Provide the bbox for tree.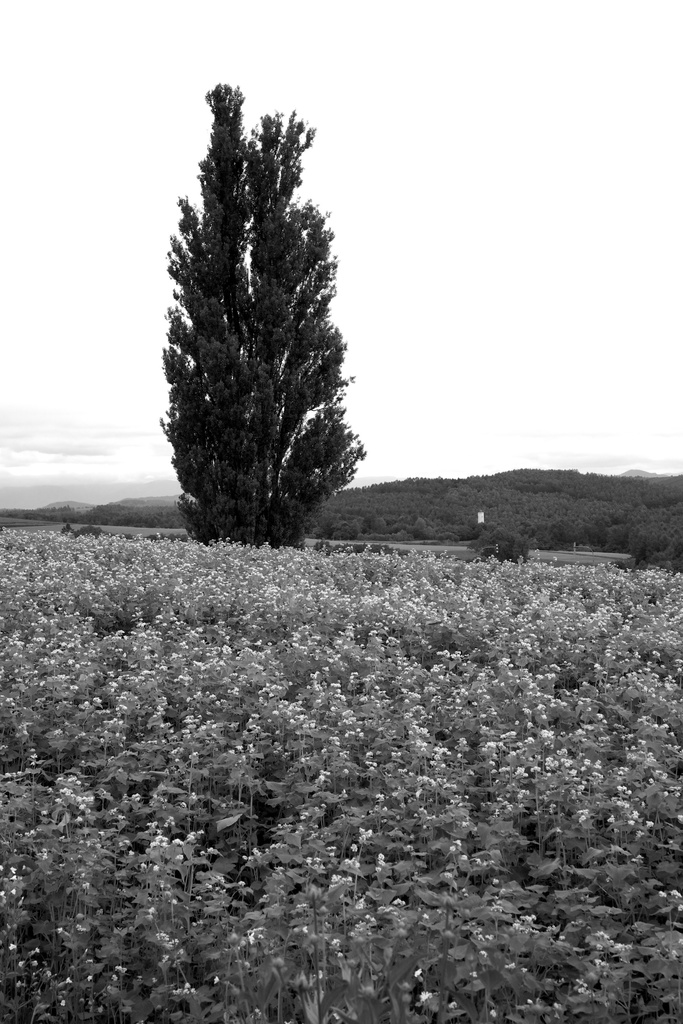
(149, 98, 376, 552).
